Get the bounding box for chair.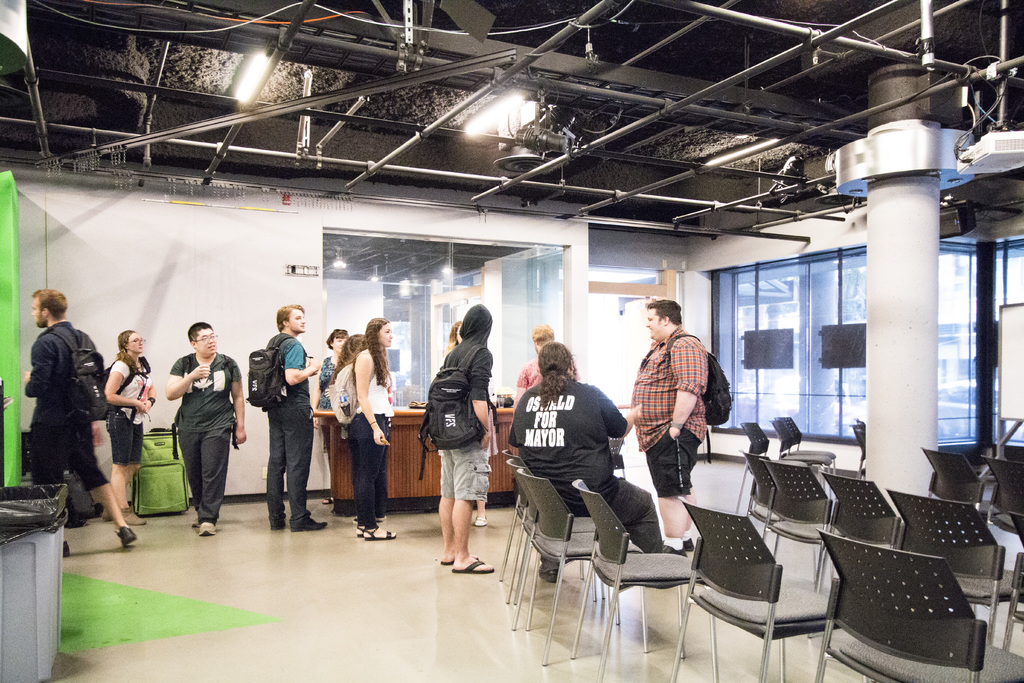
[left=824, top=557, right=1023, bottom=682].
